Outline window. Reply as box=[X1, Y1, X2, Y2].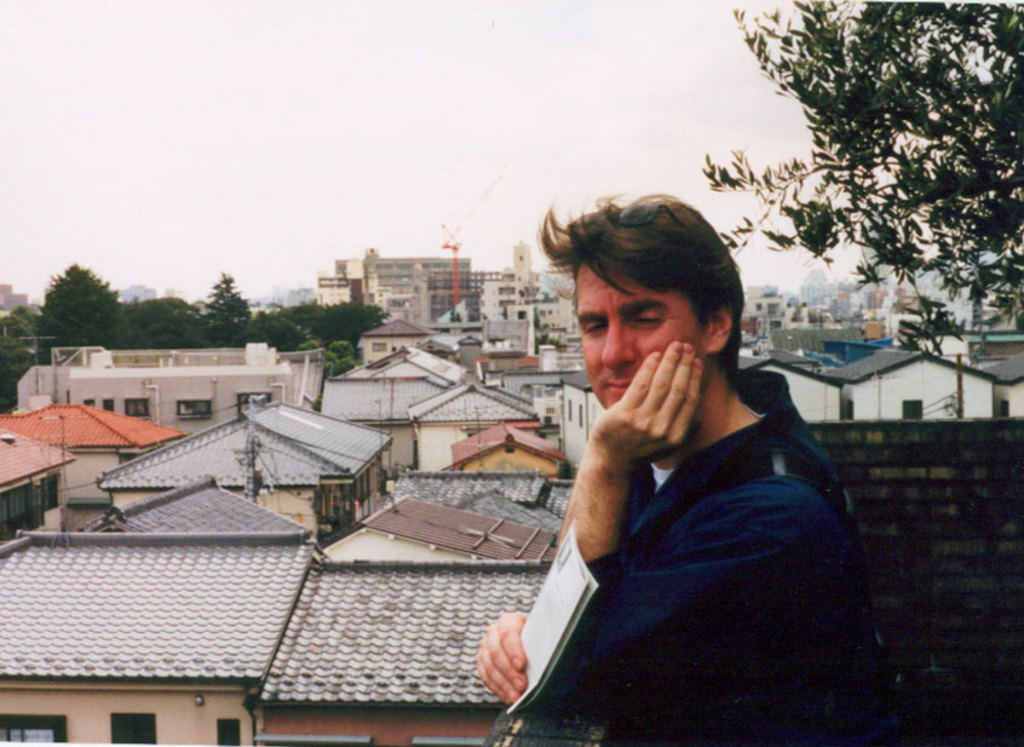
box=[98, 400, 110, 410].
